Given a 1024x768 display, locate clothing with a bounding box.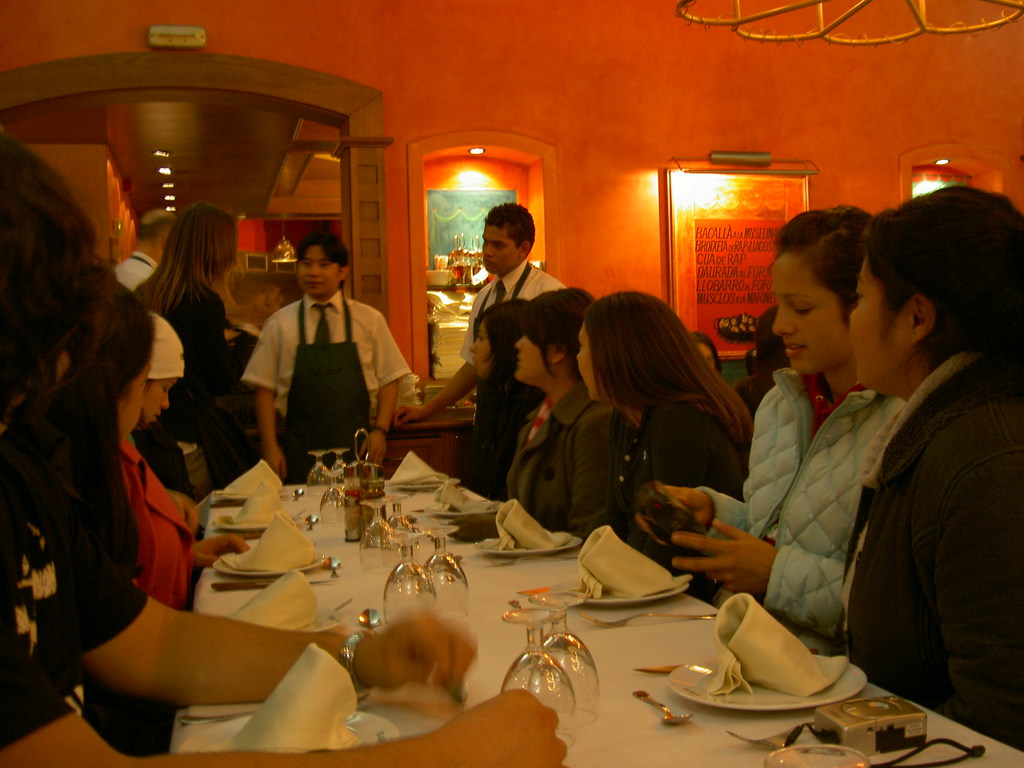
Located: {"left": 681, "top": 368, "right": 902, "bottom": 657}.
